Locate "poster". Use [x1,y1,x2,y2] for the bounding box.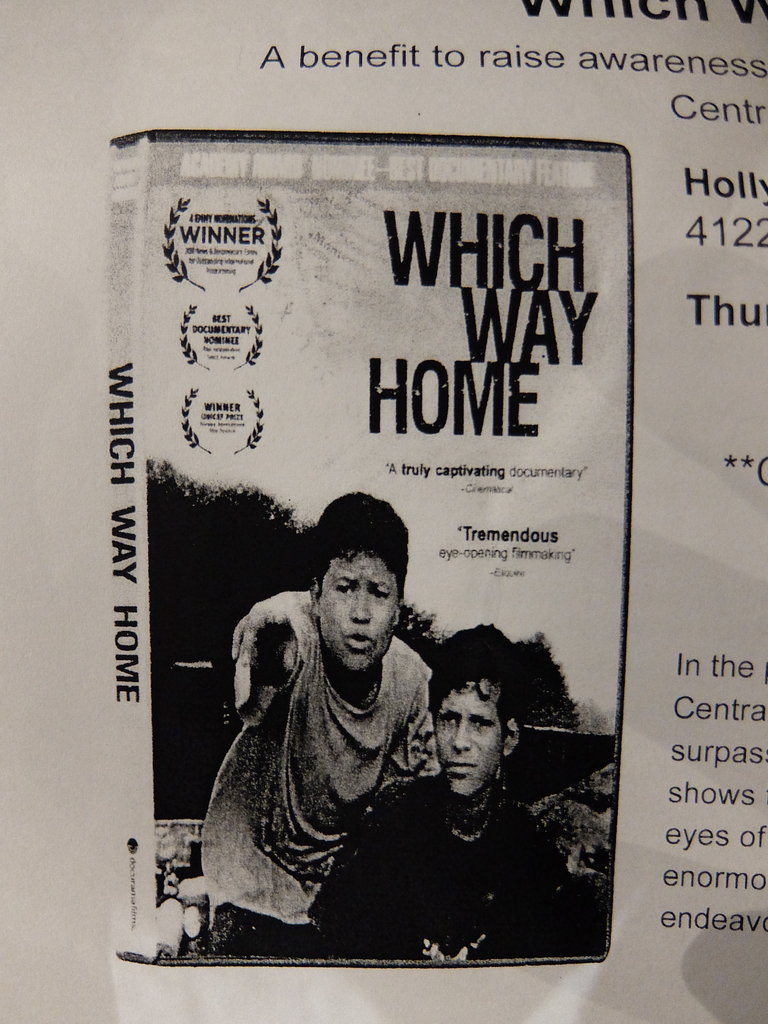
[0,0,767,1023].
